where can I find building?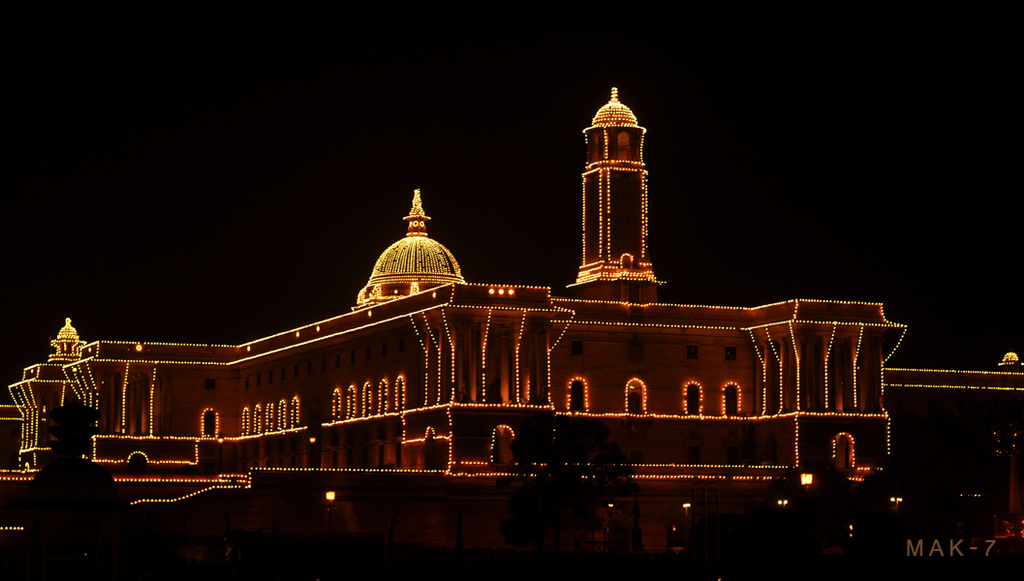
You can find it at bbox=(0, 88, 1019, 556).
